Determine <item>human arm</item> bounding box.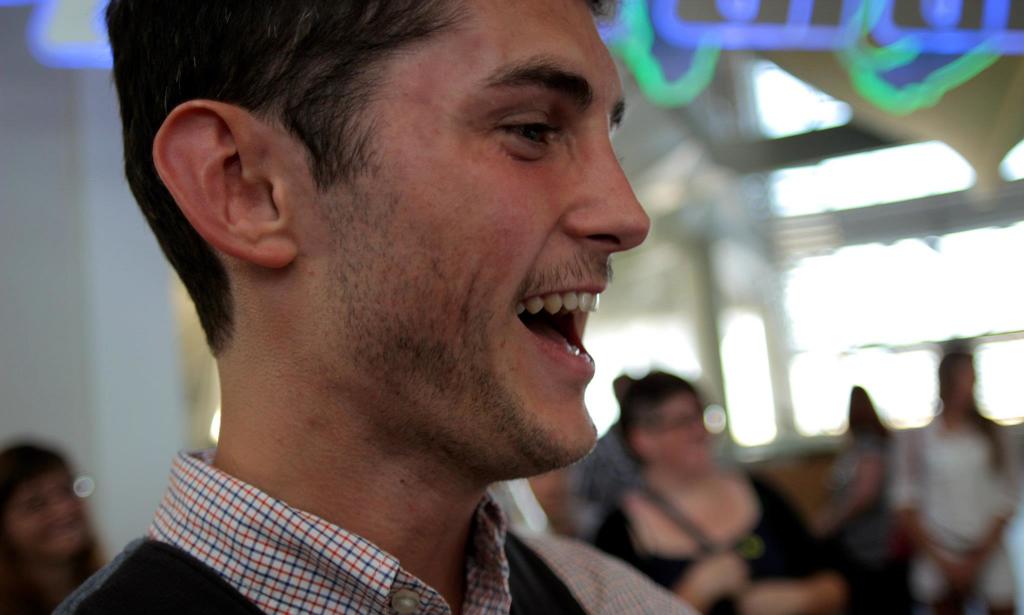
Determined: pyautogui.locateOnScreen(884, 426, 964, 580).
